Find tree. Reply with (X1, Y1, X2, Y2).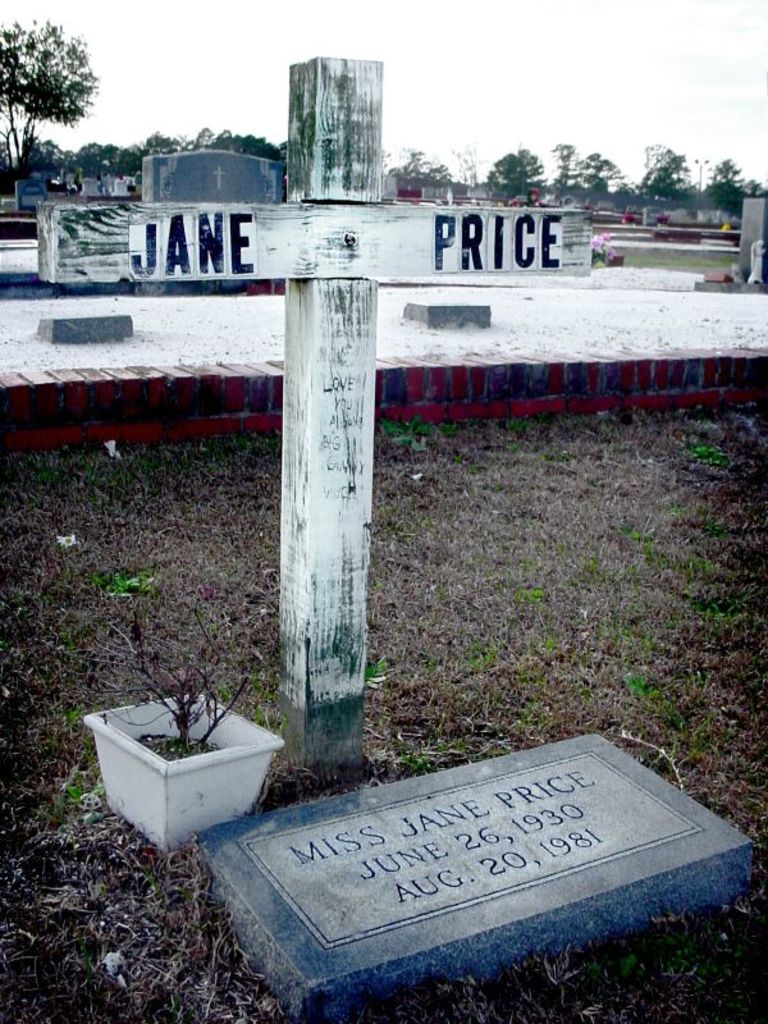
(127, 133, 188, 184).
